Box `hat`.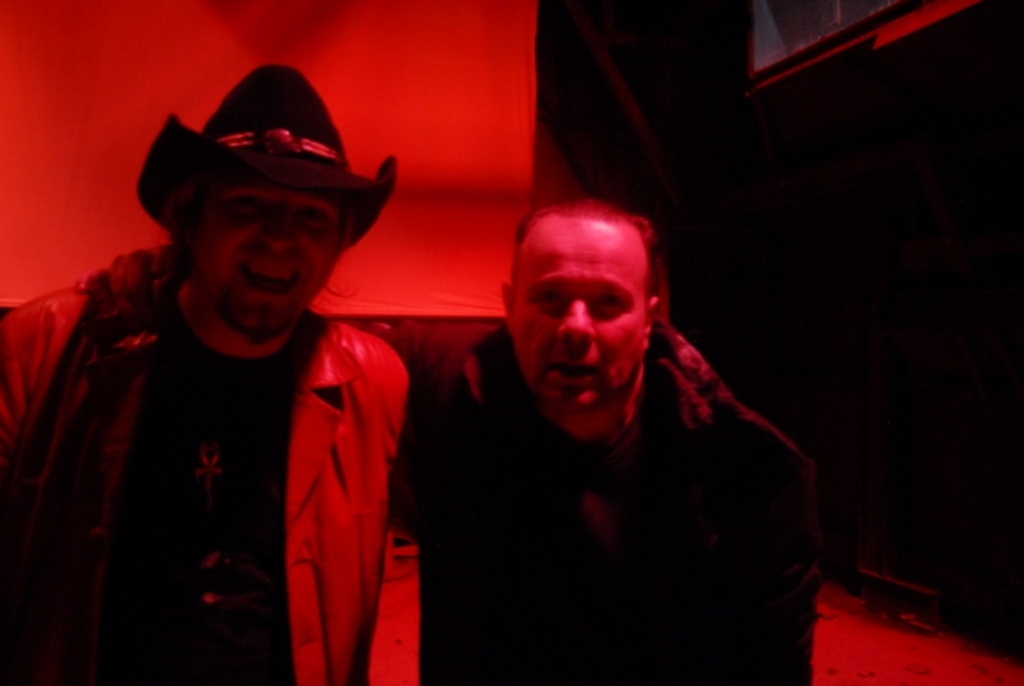
(129,65,397,233).
